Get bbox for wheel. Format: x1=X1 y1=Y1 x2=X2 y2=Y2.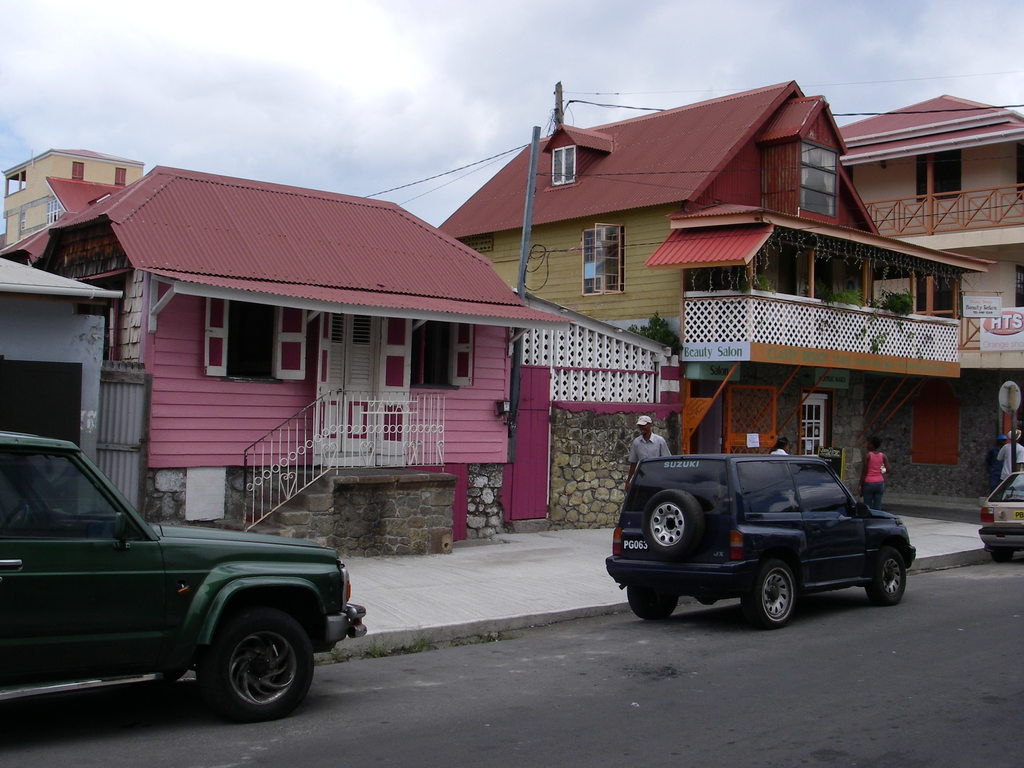
x1=990 y1=544 x2=1015 y2=563.
